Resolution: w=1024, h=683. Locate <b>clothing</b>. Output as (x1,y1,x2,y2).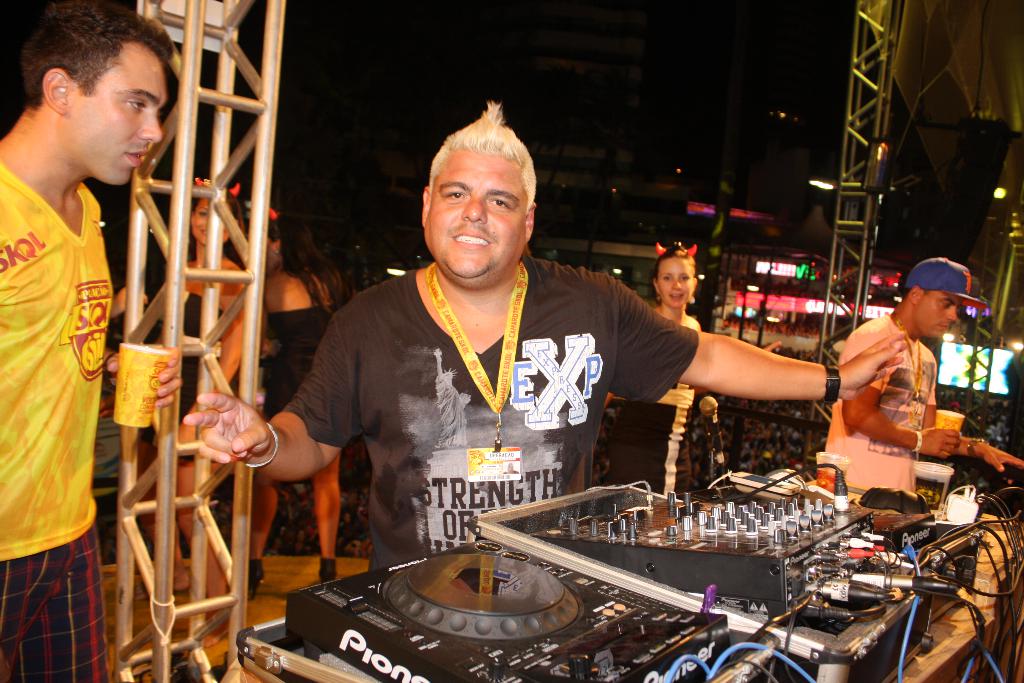
(147,293,227,463).
